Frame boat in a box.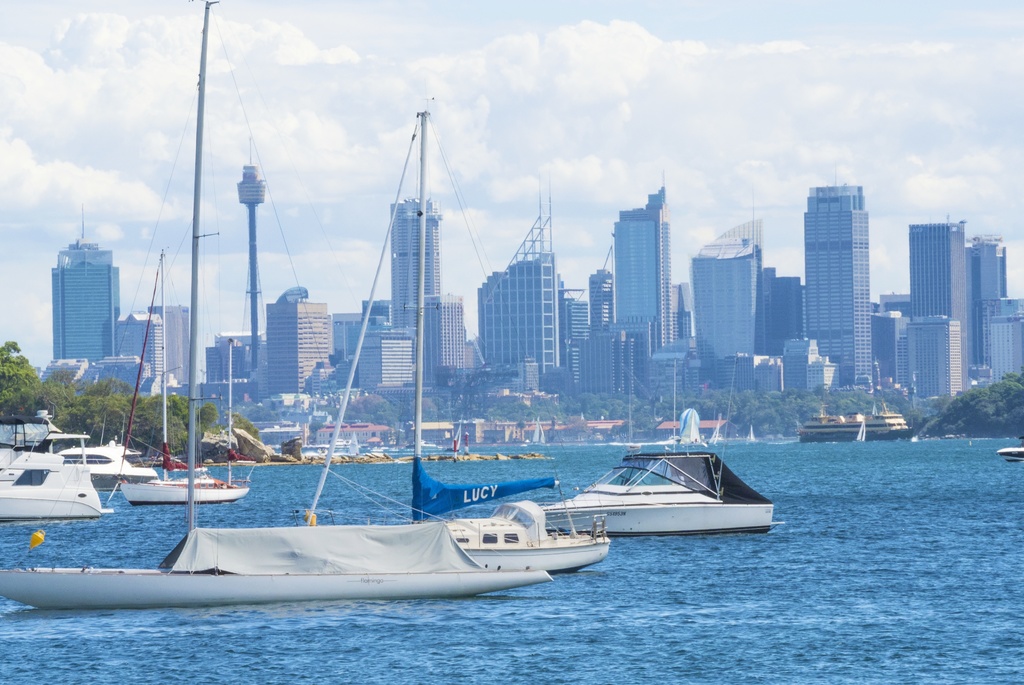
BBox(57, 427, 167, 495).
